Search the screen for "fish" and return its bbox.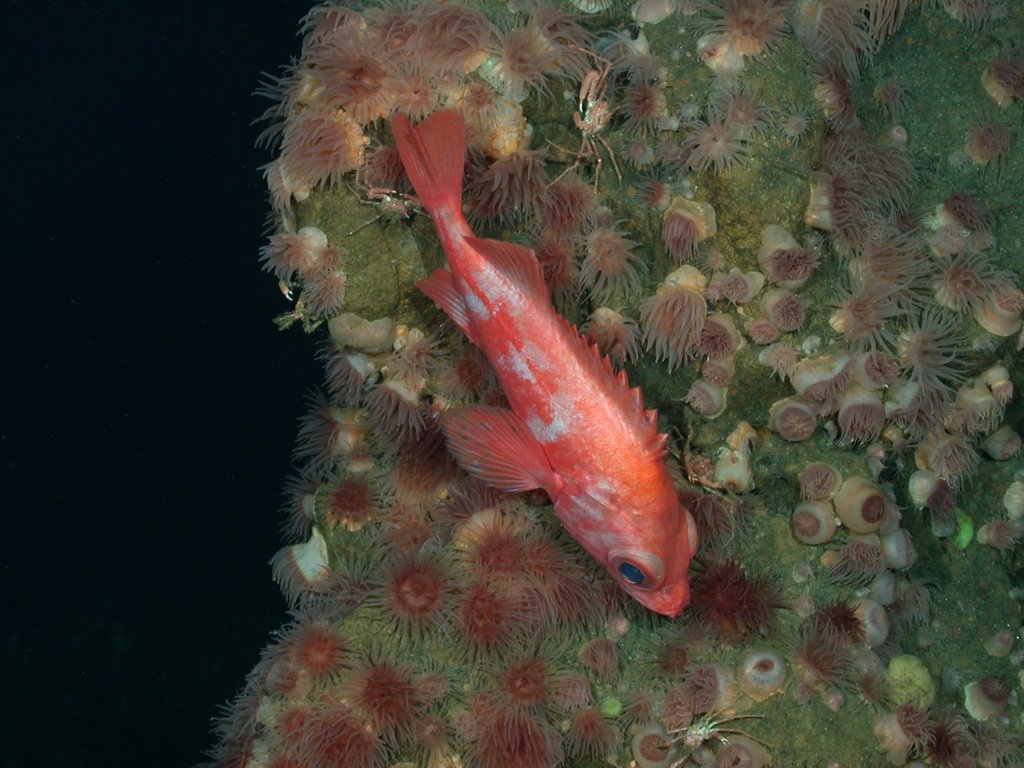
Found: select_region(355, 180, 759, 595).
